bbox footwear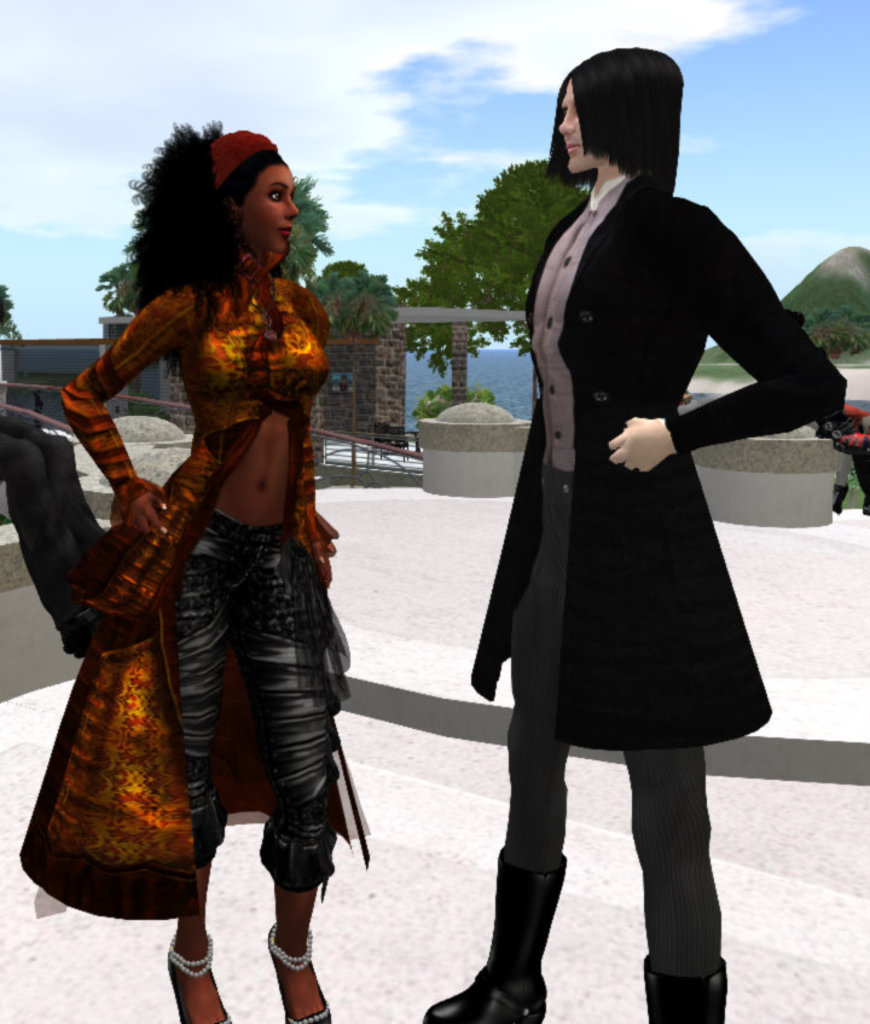
{"left": 607, "top": 416, "right": 671, "bottom": 476}
